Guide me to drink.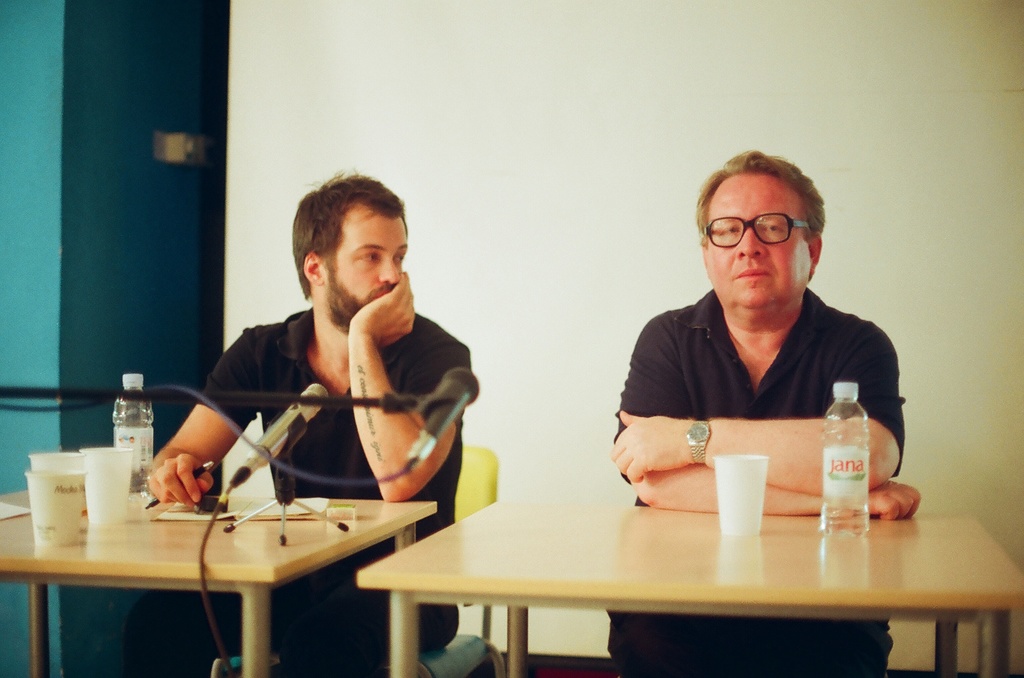
Guidance: left=819, top=374, right=874, bottom=547.
